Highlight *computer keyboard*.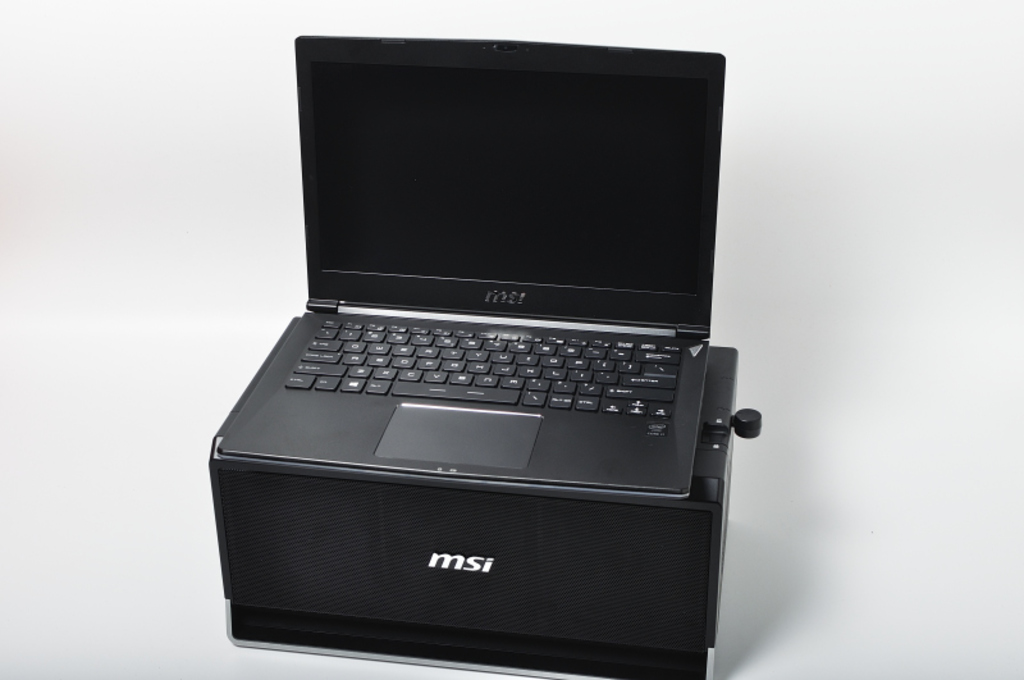
Highlighted region: rect(282, 314, 690, 421).
